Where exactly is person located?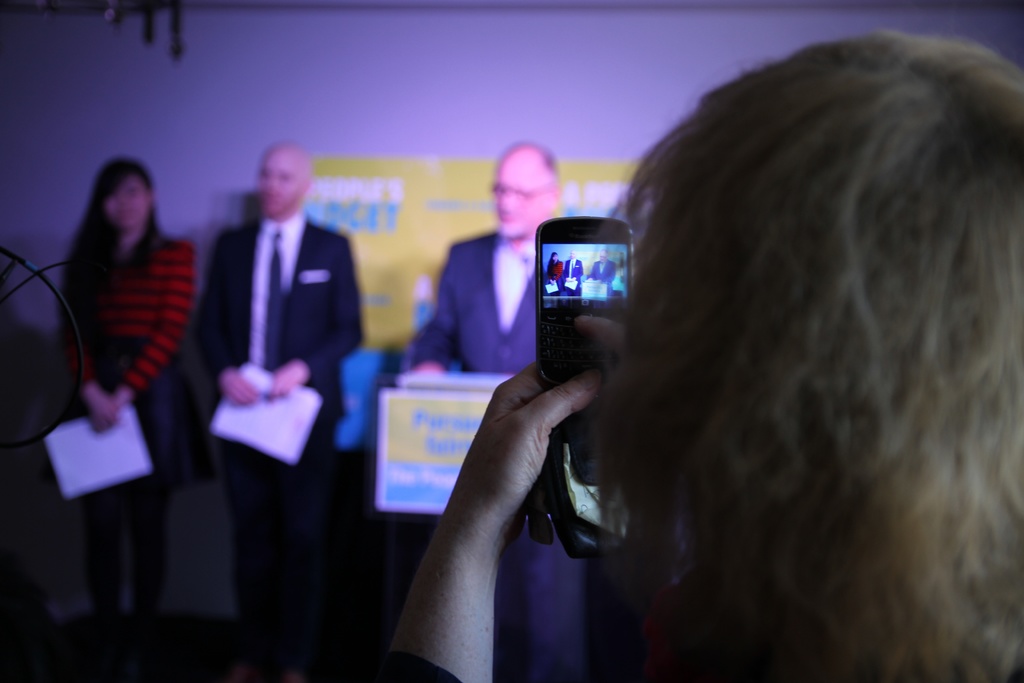
Its bounding box is crop(184, 135, 368, 679).
